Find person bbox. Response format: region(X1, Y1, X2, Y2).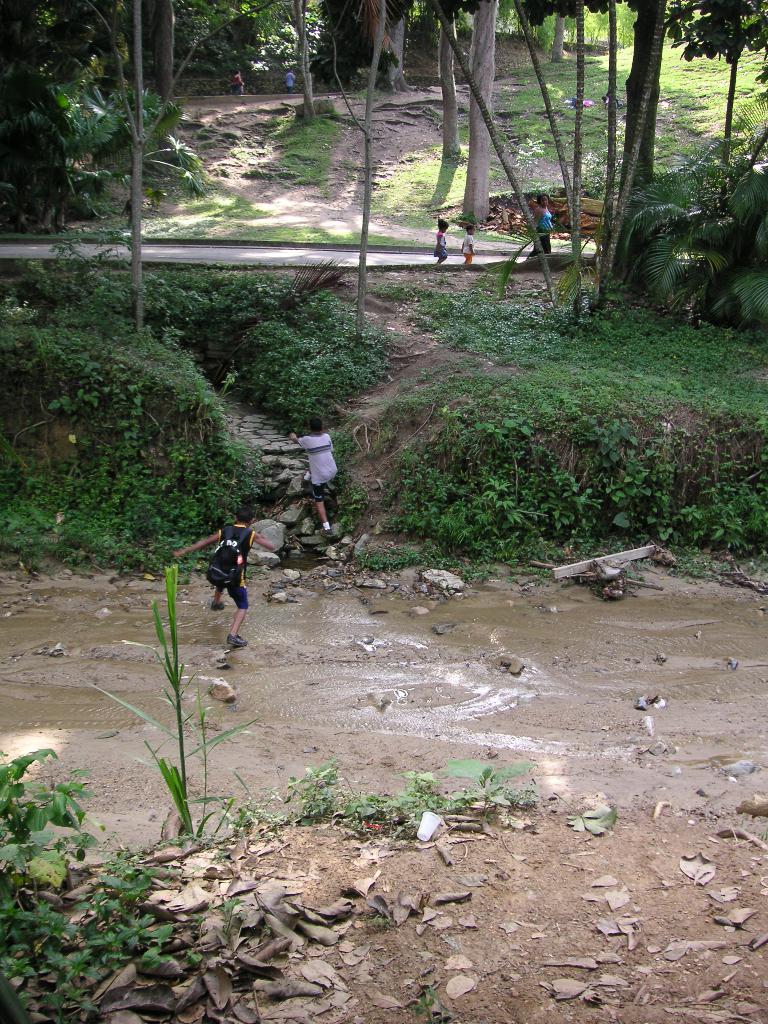
region(531, 188, 556, 257).
